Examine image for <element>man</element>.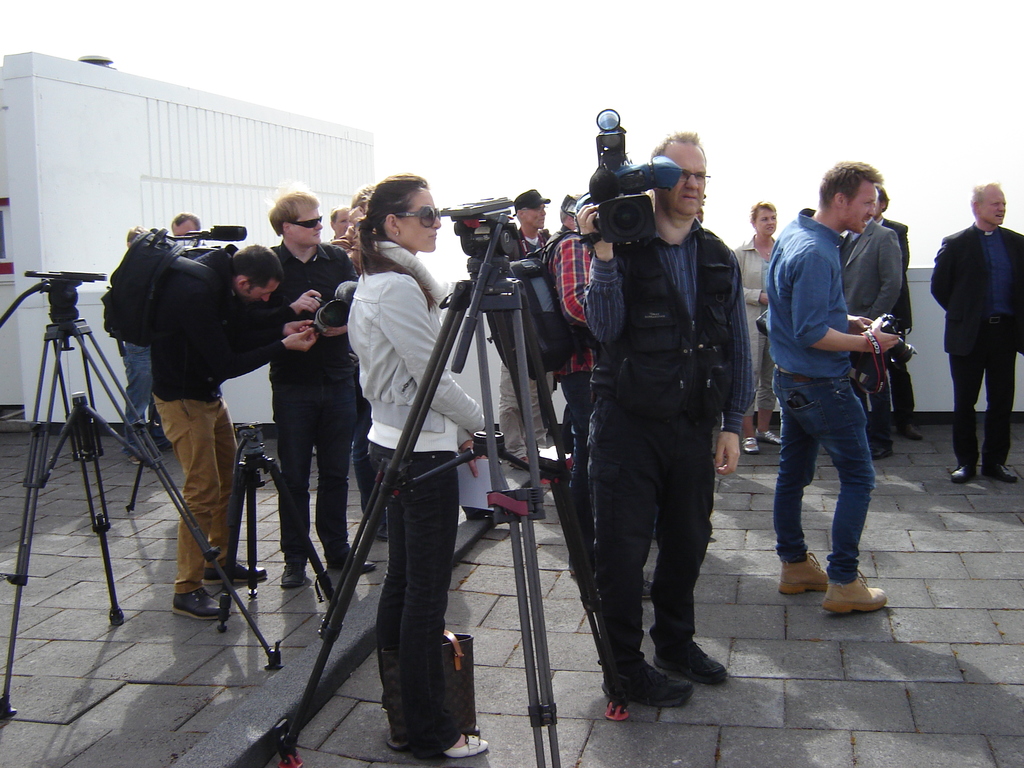
Examination result: 145, 245, 317, 622.
